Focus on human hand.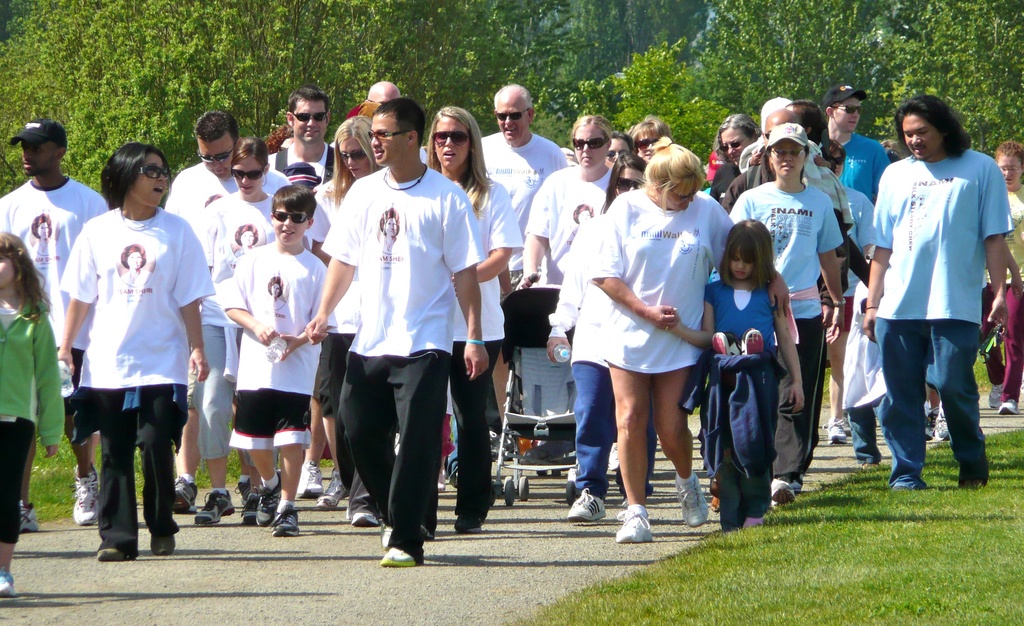
Focused at <region>463, 341, 492, 381</region>.
